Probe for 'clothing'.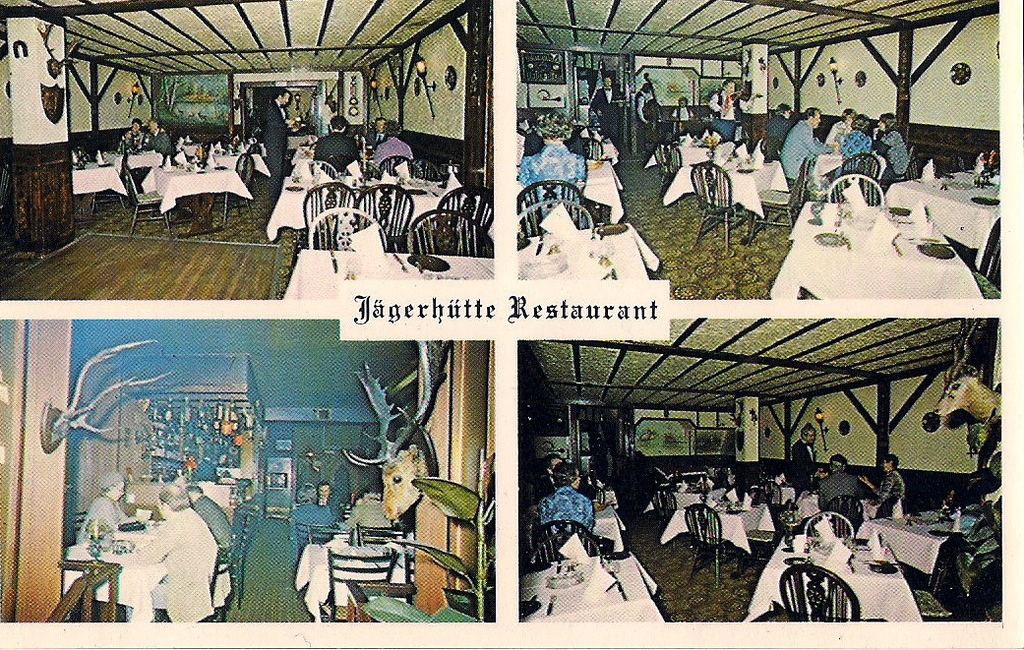
Probe result: (677,108,693,131).
